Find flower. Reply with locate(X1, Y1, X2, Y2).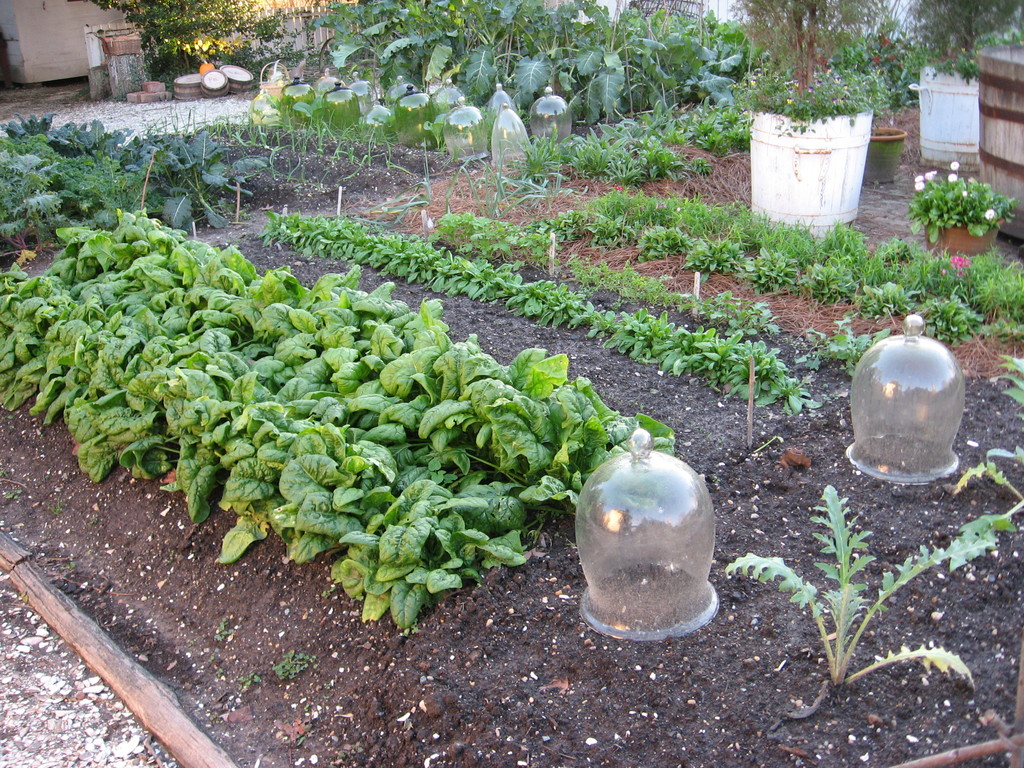
locate(911, 173, 924, 183).
